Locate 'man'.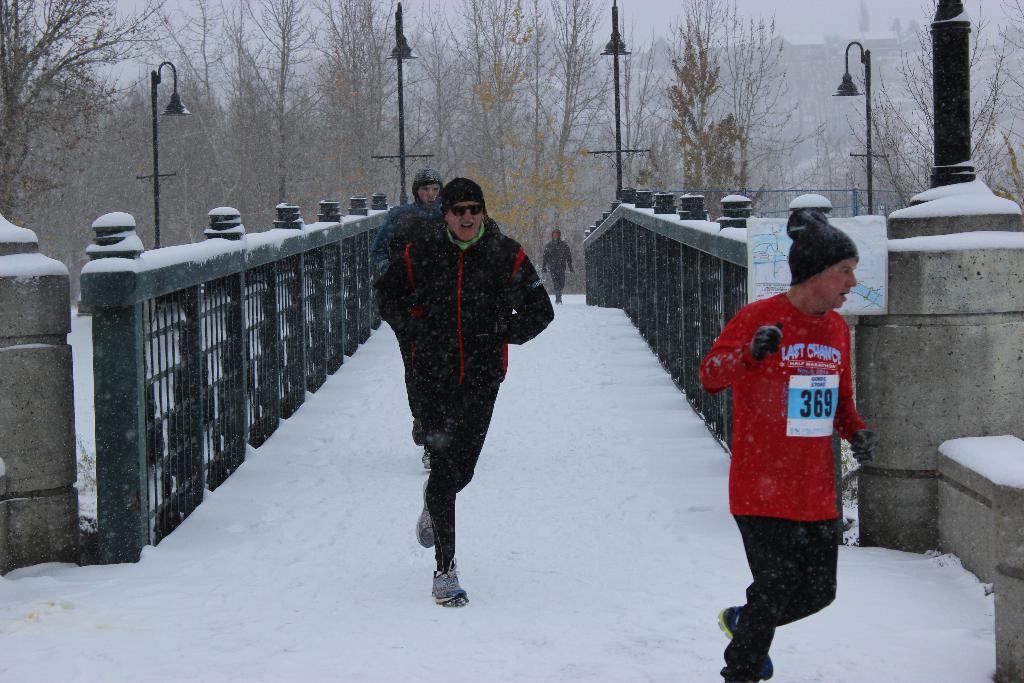
Bounding box: (left=370, top=172, right=455, bottom=286).
